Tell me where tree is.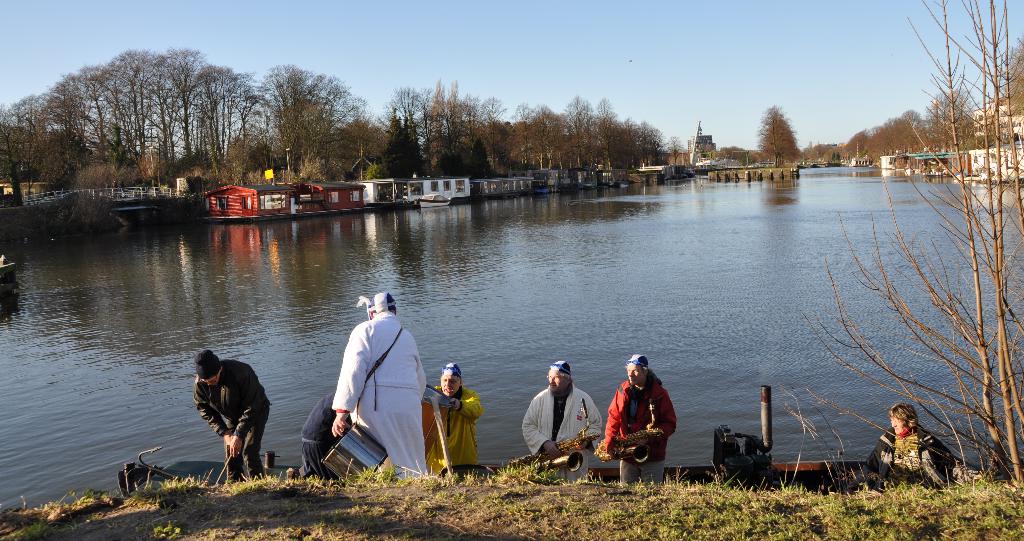
tree is at x1=595, y1=94, x2=618, y2=163.
